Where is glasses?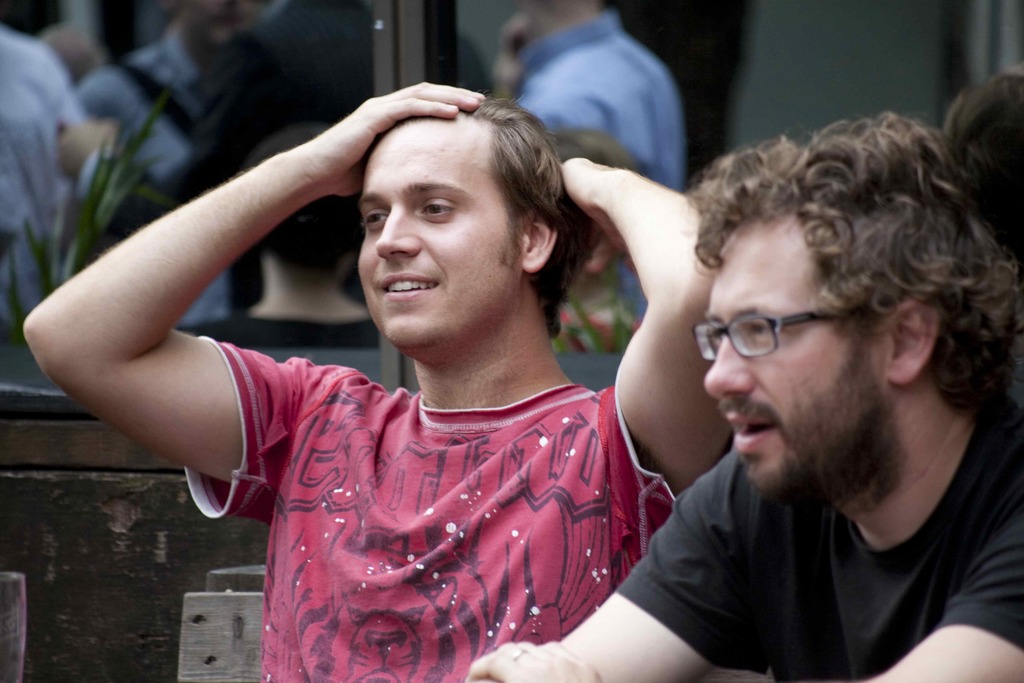
<bbox>688, 304, 857, 370</bbox>.
